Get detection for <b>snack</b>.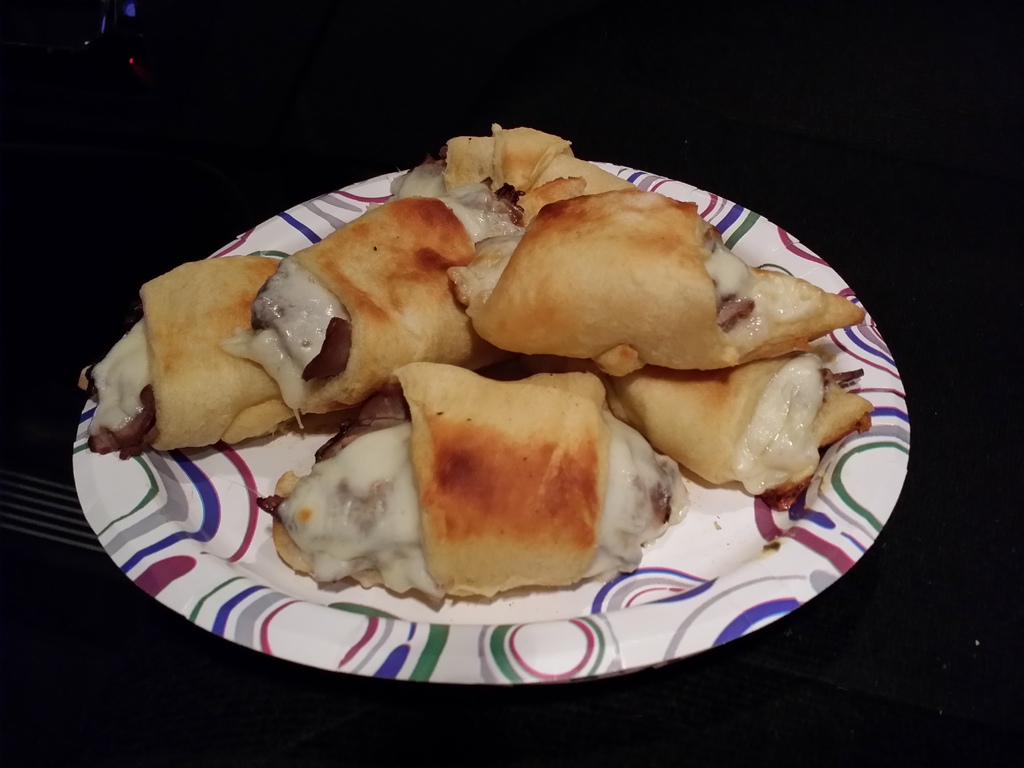
Detection: detection(393, 125, 640, 241).
